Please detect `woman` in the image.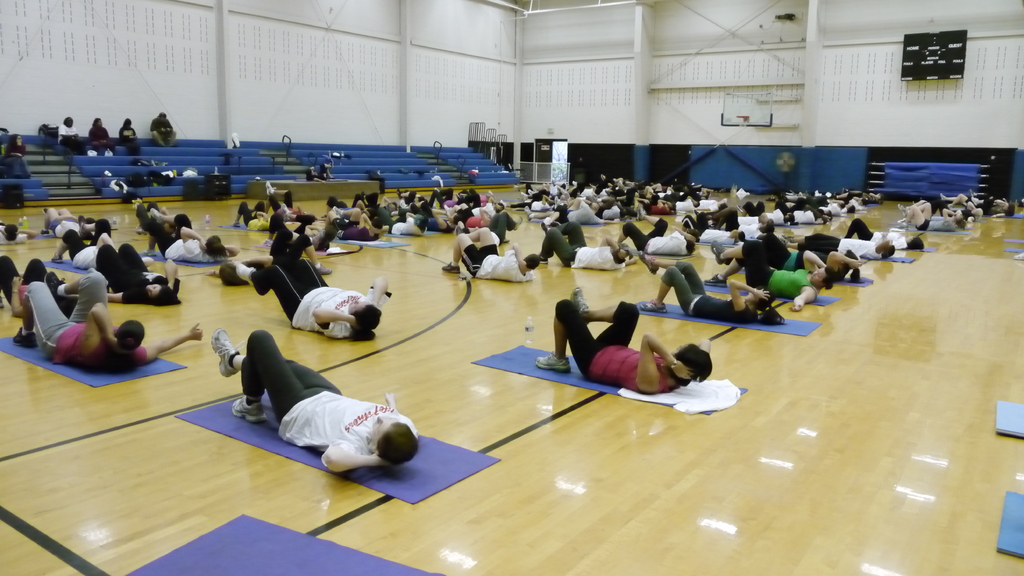
260:211:330:253.
